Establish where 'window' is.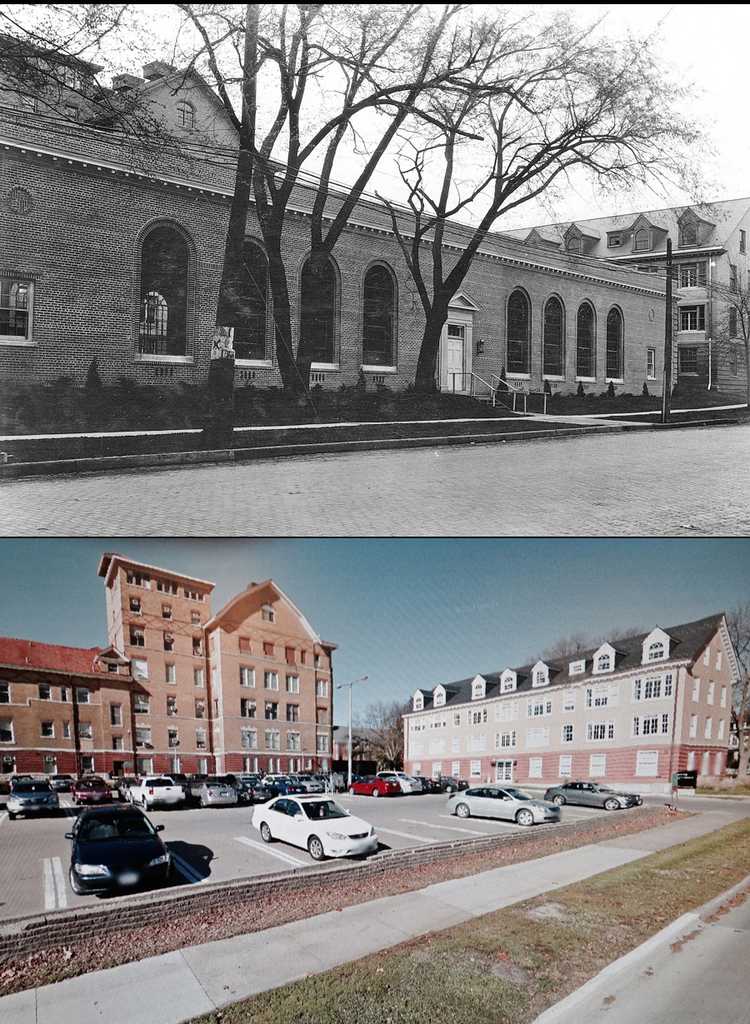
Established at pyautogui.locateOnScreen(172, 728, 177, 746).
